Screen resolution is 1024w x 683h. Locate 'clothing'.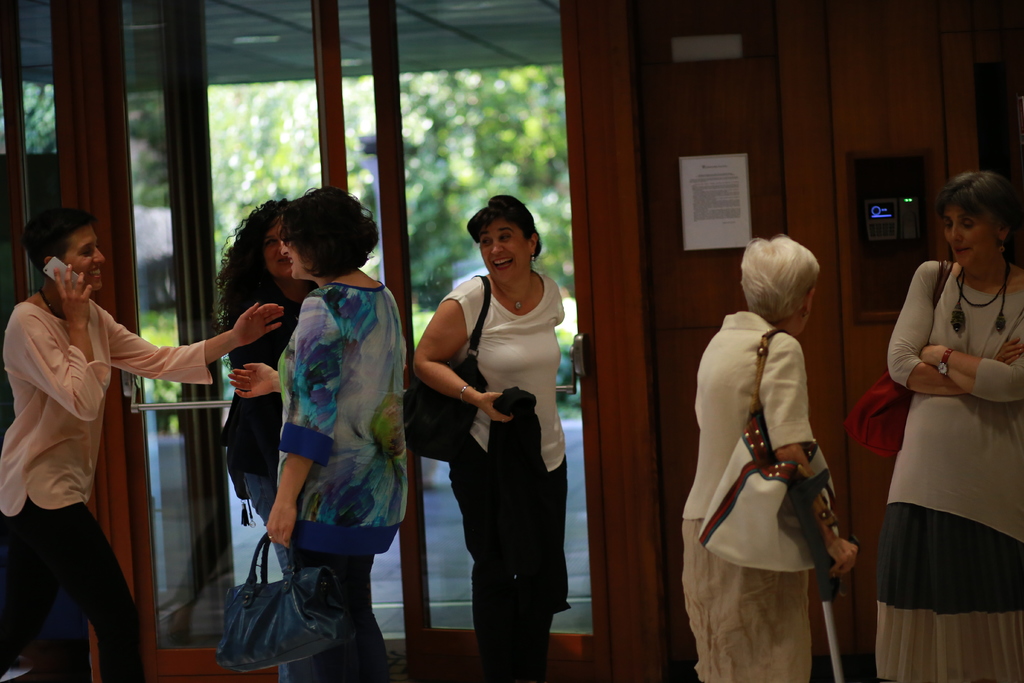
bbox(0, 297, 220, 682).
